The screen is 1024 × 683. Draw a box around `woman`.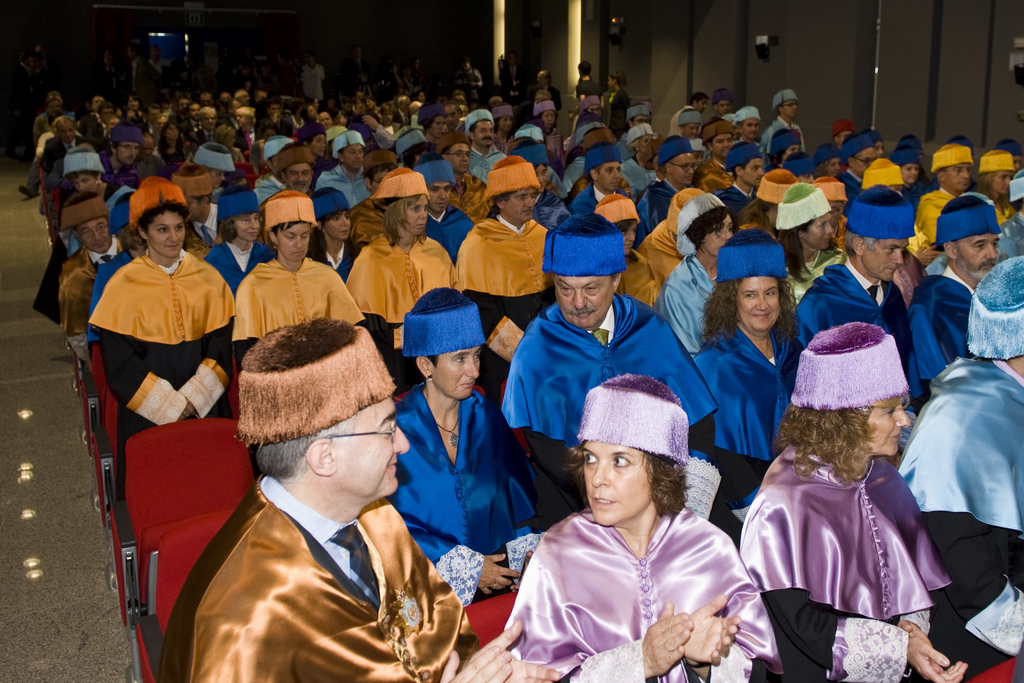
387, 289, 556, 607.
